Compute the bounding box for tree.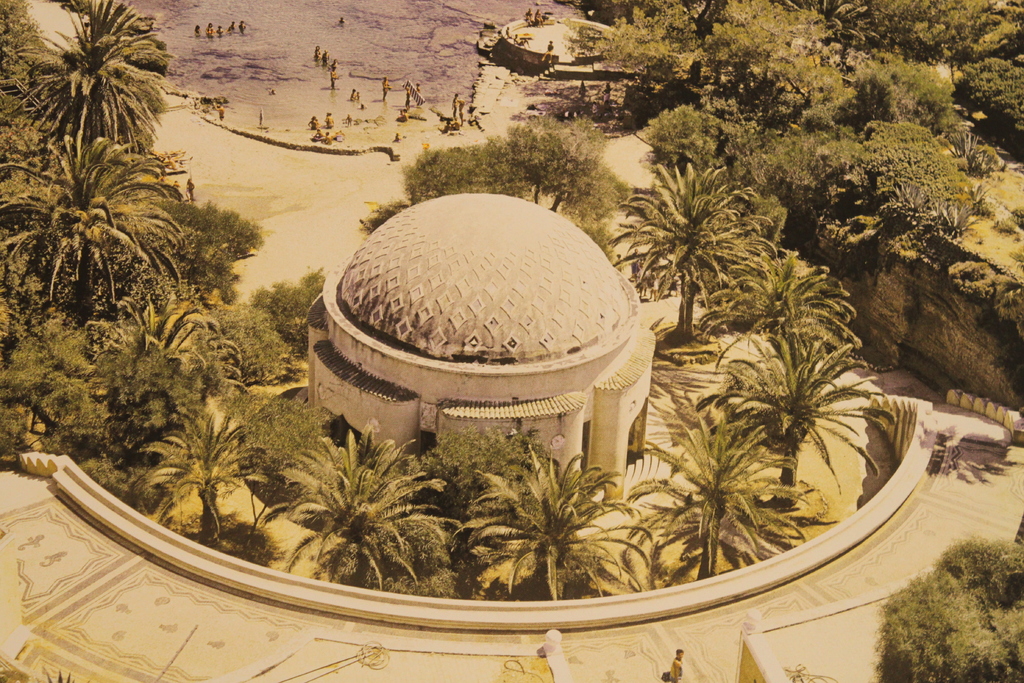
bbox=(90, 301, 242, 440).
